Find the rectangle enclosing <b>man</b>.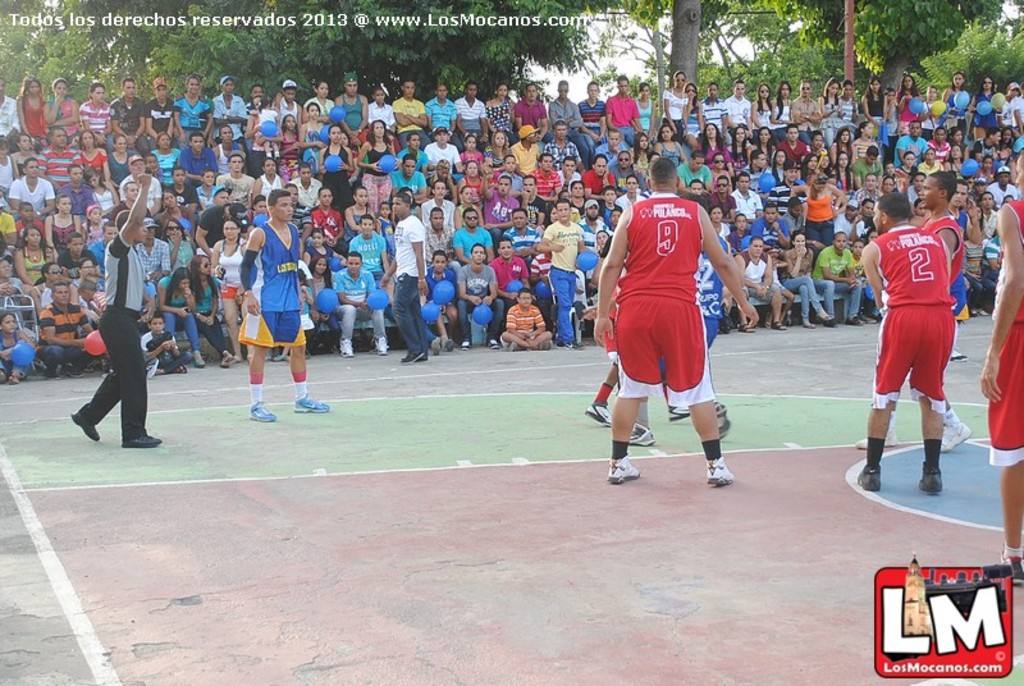
(x1=777, y1=119, x2=809, y2=172).
